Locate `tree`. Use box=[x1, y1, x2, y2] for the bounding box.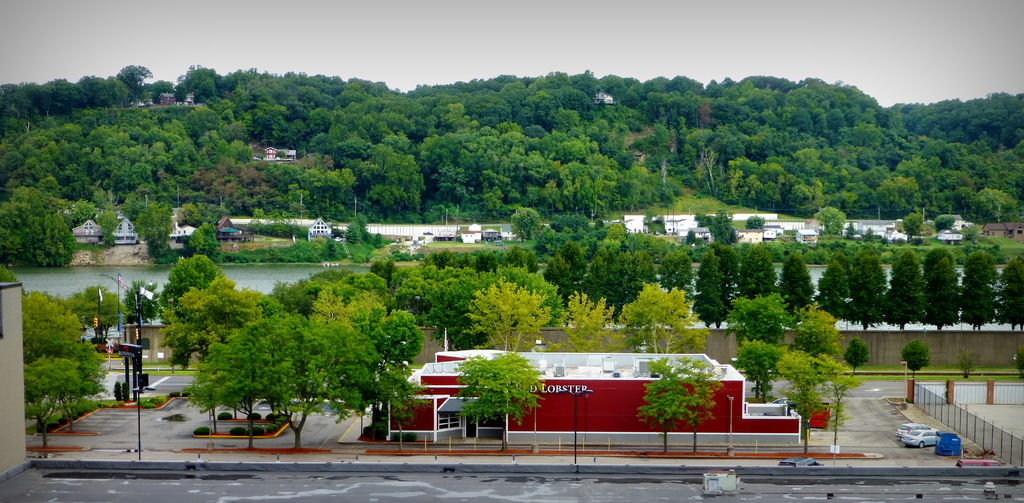
box=[890, 252, 924, 336].
